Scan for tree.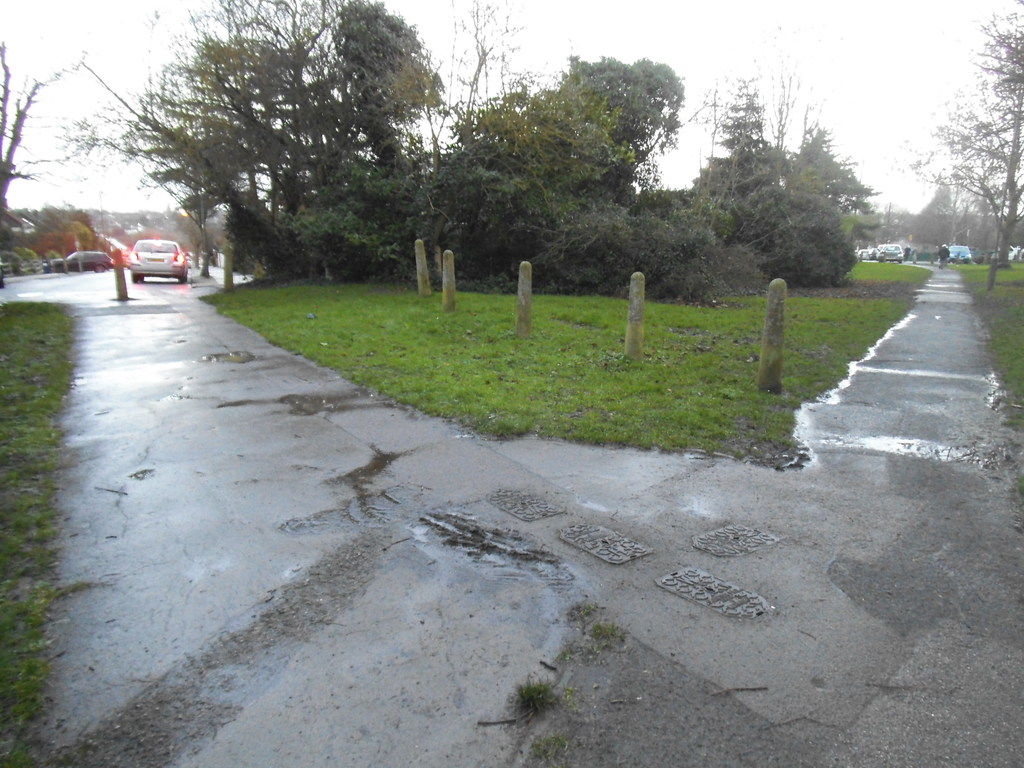
Scan result: 0, 37, 80, 242.
